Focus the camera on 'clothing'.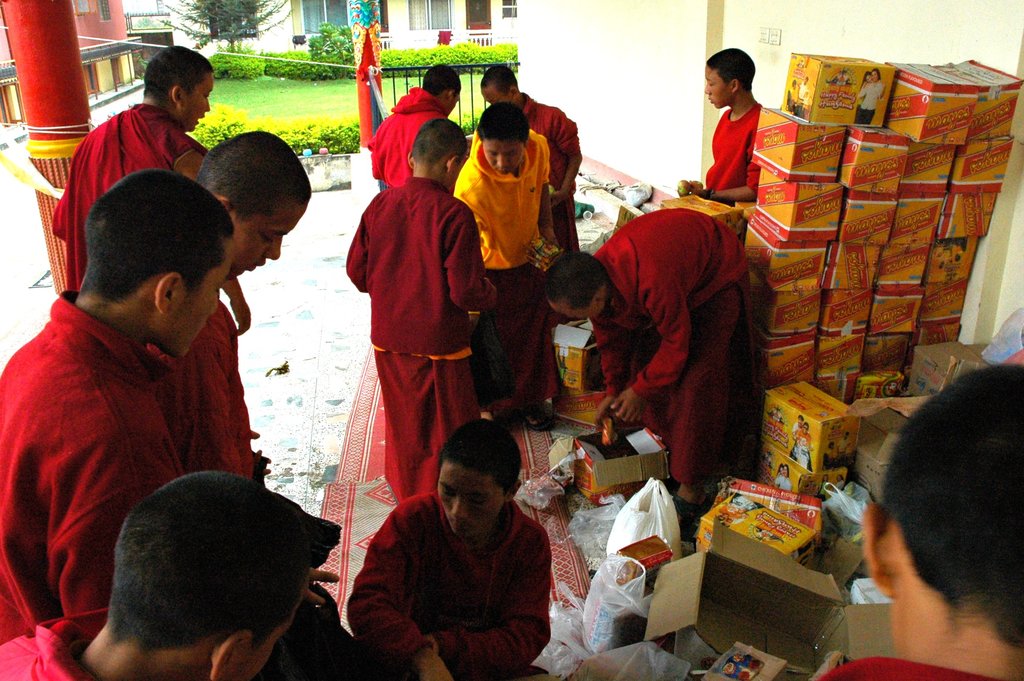
Focus region: [50,102,206,292].
